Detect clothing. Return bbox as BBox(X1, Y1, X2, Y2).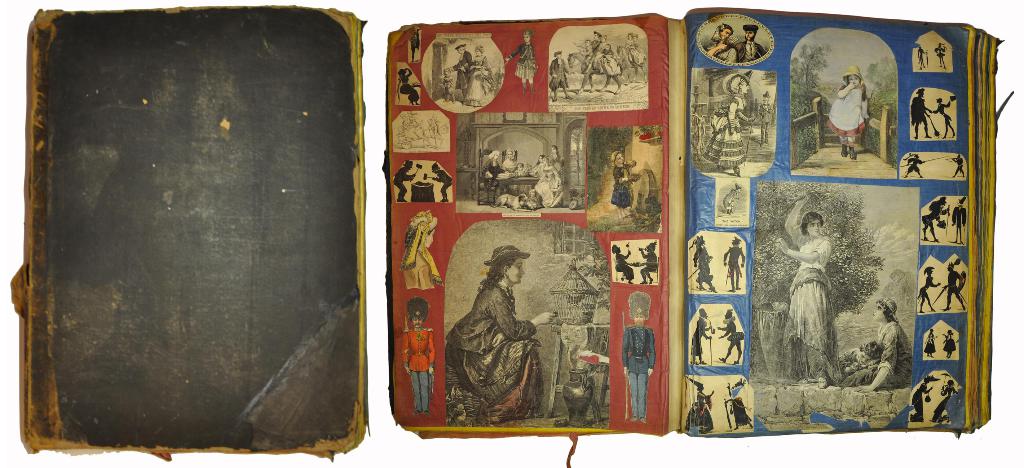
BBox(705, 43, 726, 65).
